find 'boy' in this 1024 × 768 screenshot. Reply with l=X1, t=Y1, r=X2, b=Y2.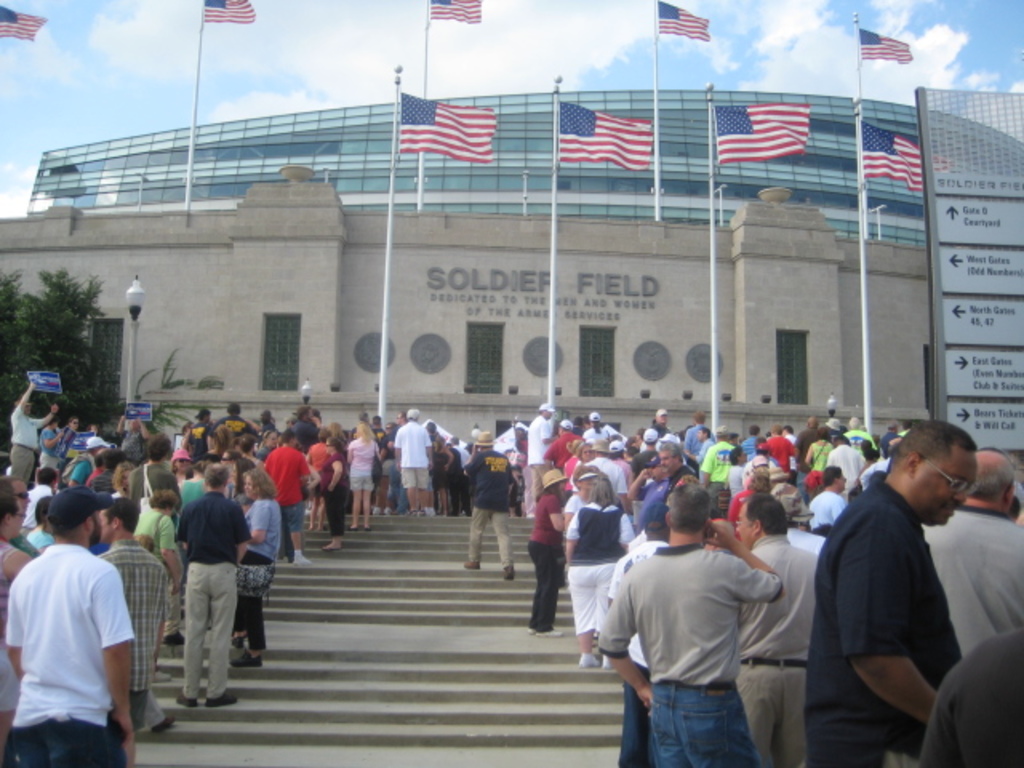
l=806, t=469, r=850, b=531.
